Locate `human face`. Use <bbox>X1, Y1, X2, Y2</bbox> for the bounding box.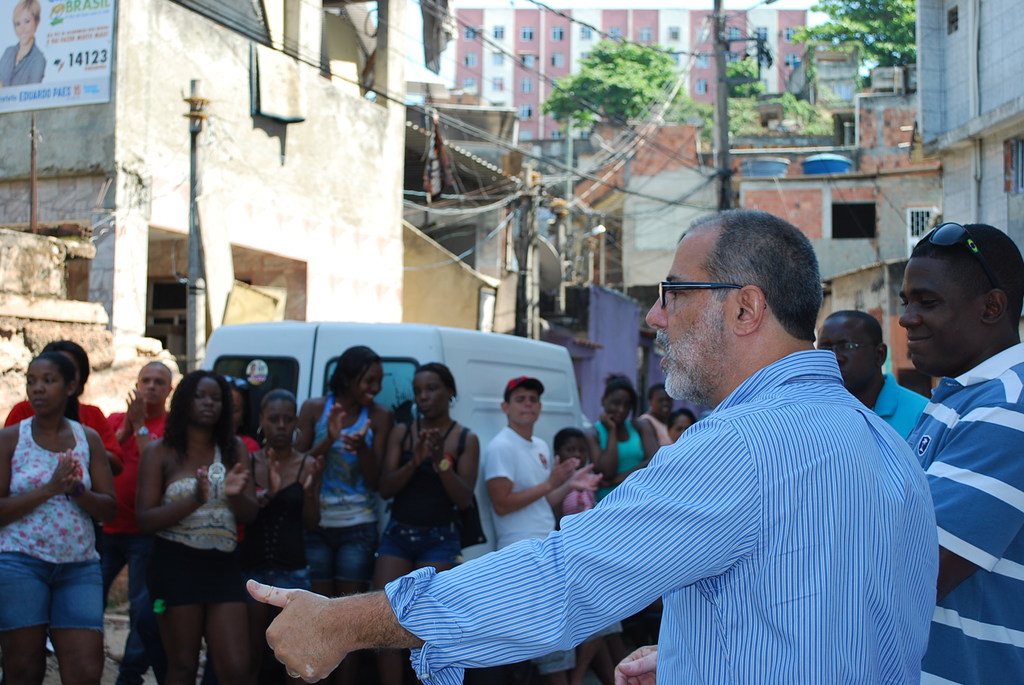
<bbox>358, 363, 385, 405</bbox>.
